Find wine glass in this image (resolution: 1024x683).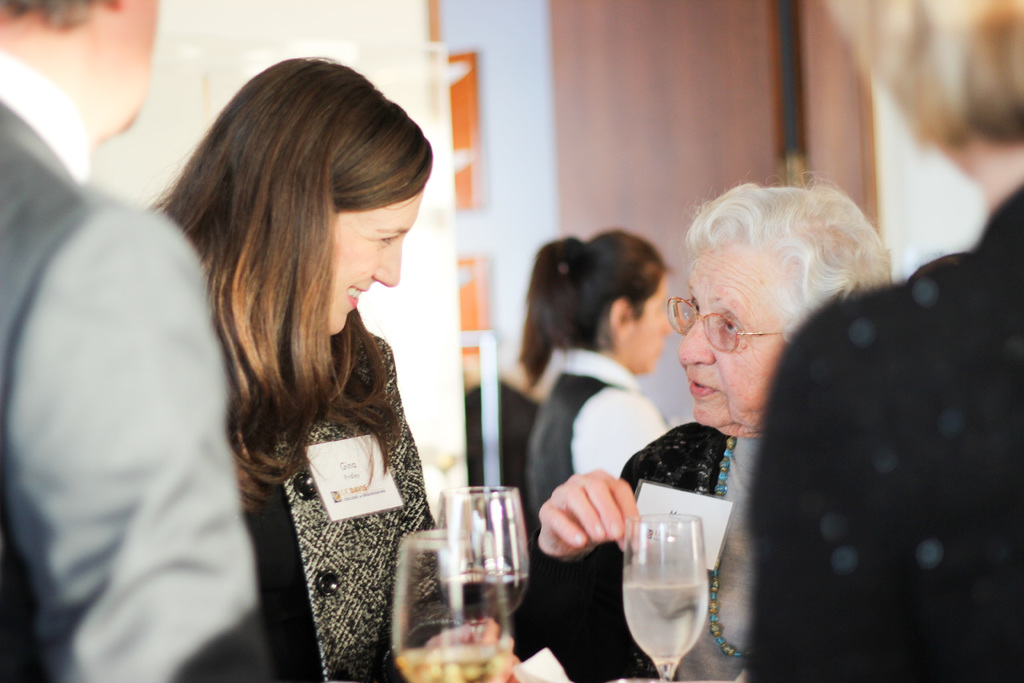
(x1=386, y1=532, x2=517, y2=682).
